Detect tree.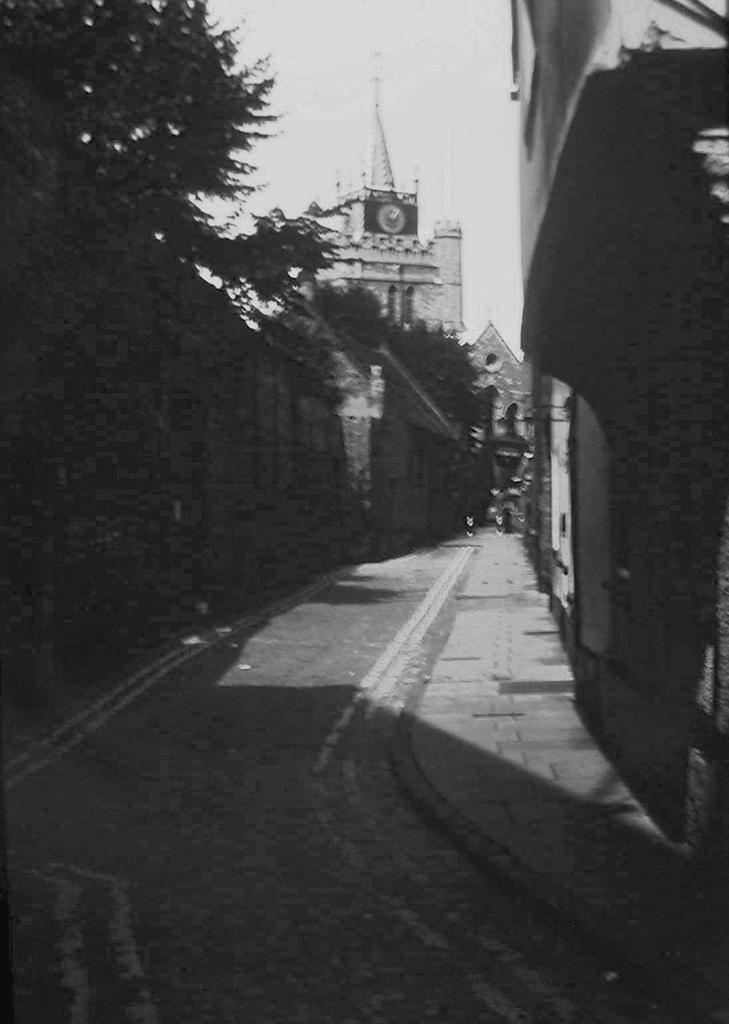
Detected at BBox(226, 197, 331, 323).
